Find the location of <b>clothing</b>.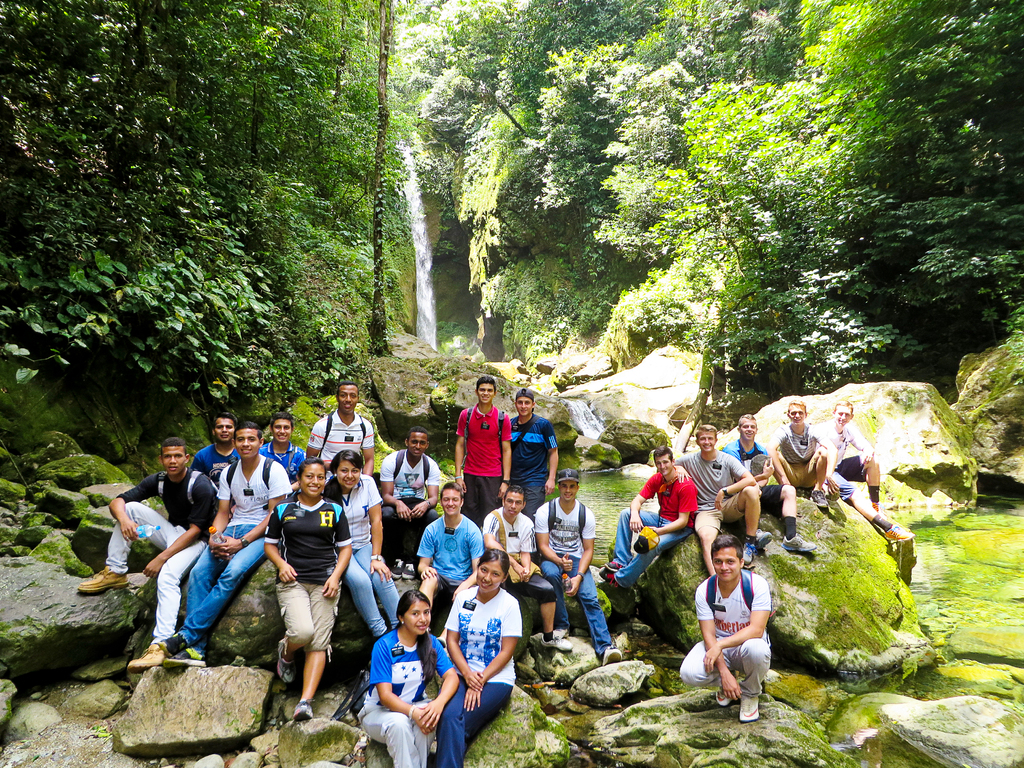
Location: Rect(256, 500, 348, 650).
